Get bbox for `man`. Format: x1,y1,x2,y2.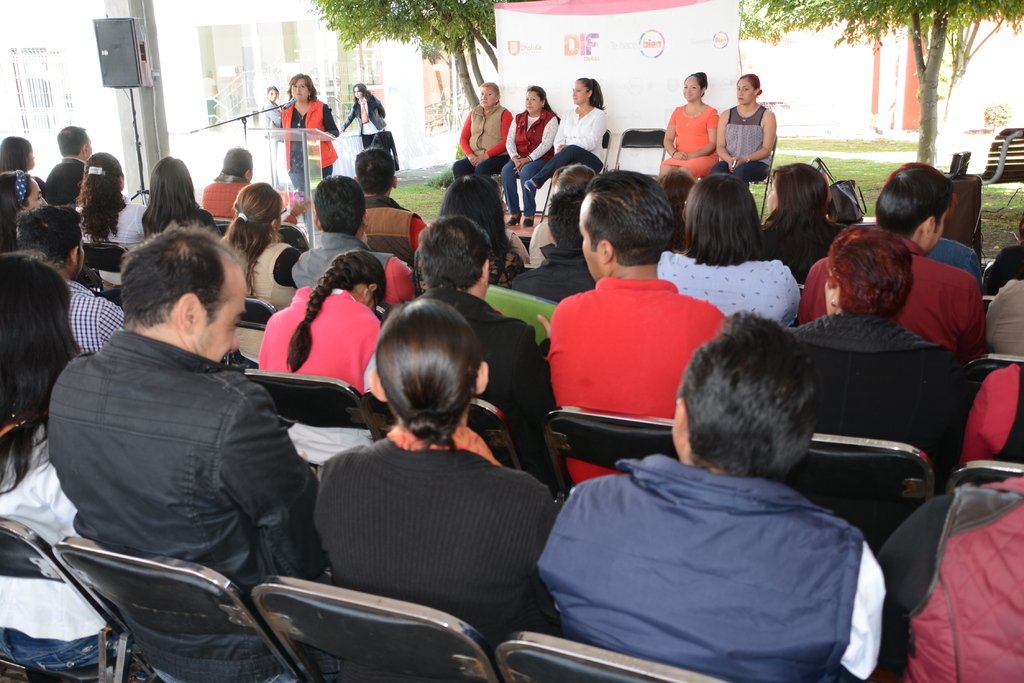
42,123,97,204.
